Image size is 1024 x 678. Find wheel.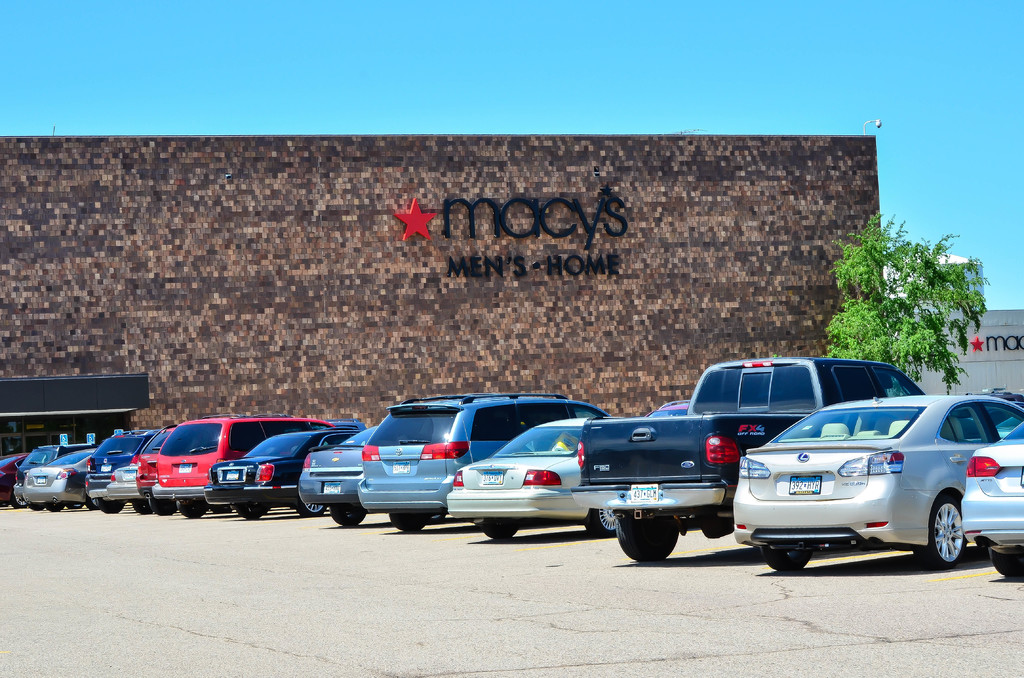
l=925, t=487, r=984, b=574.
